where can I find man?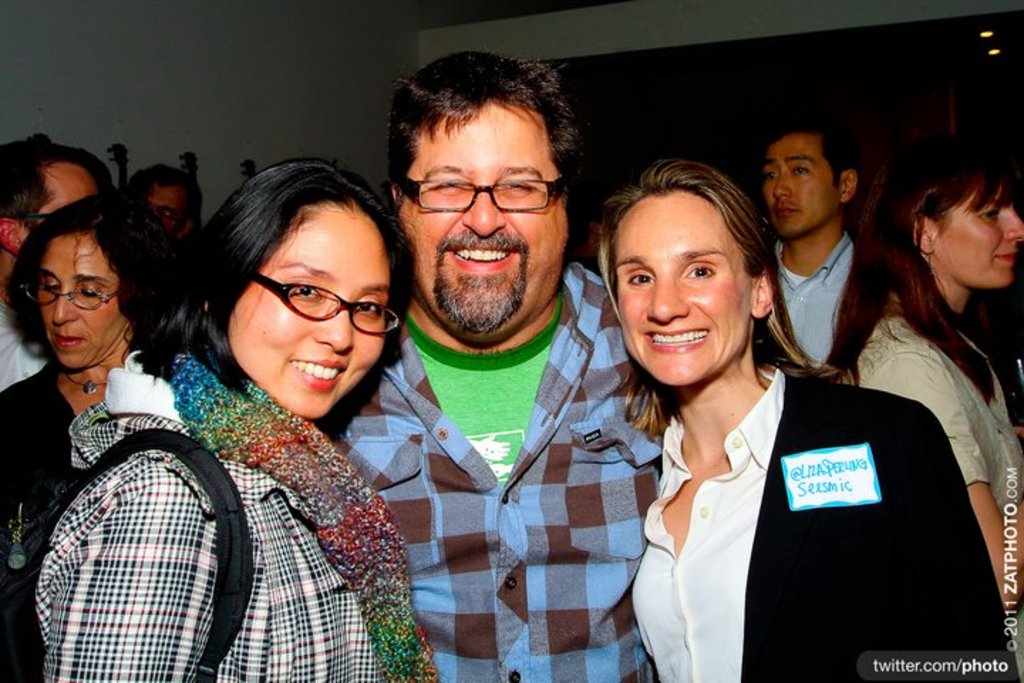
You can find it at region(0, 141, 125, 400).
